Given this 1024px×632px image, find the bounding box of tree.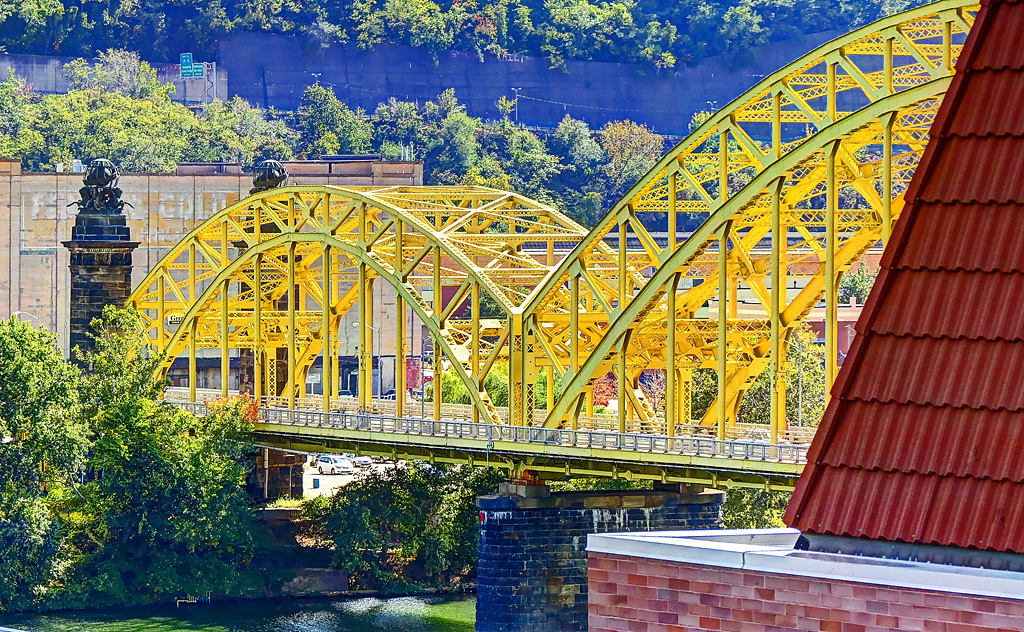
<box>284,72,380,159</box>.
